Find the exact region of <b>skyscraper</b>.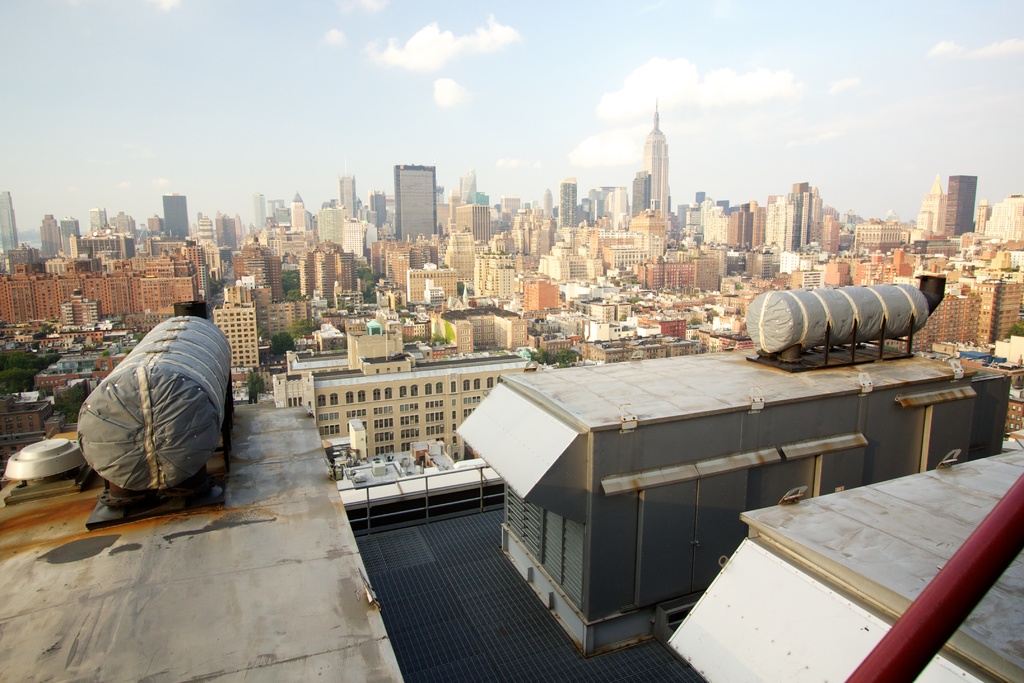
Exact region: 341:217:362:262.
